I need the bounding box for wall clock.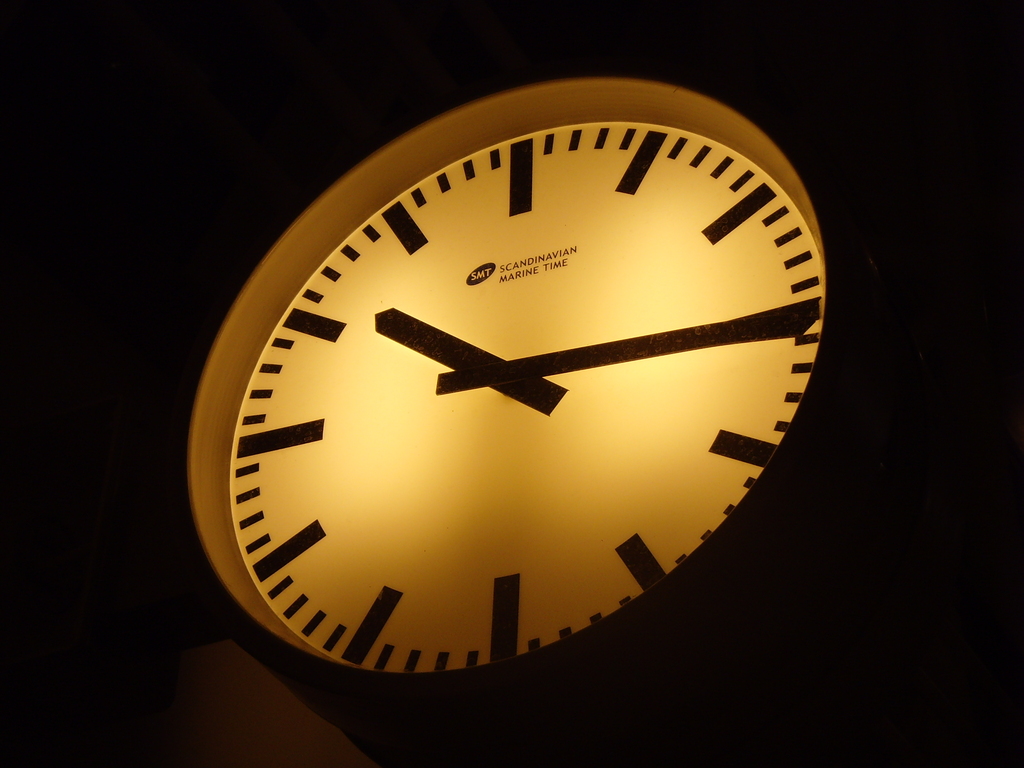
Here it is: {"x1": 177, "y1": 63, "x2": 852, "y2": 705}.
